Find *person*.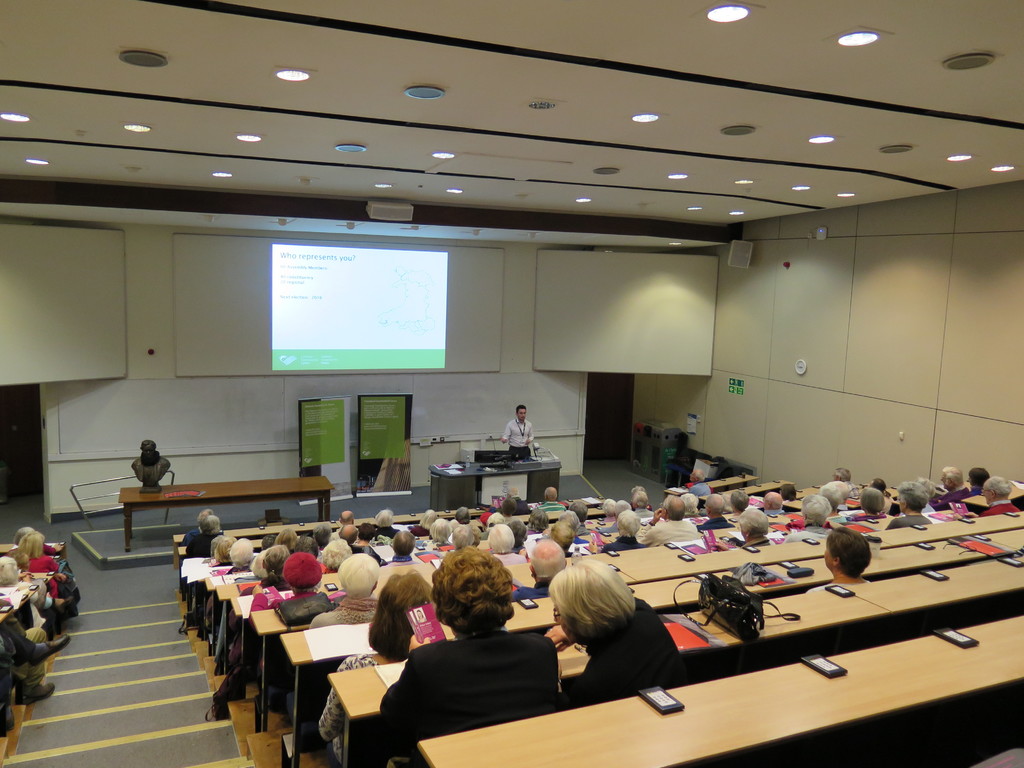
<bbox>18, 524, 65, 569</bbox>.
